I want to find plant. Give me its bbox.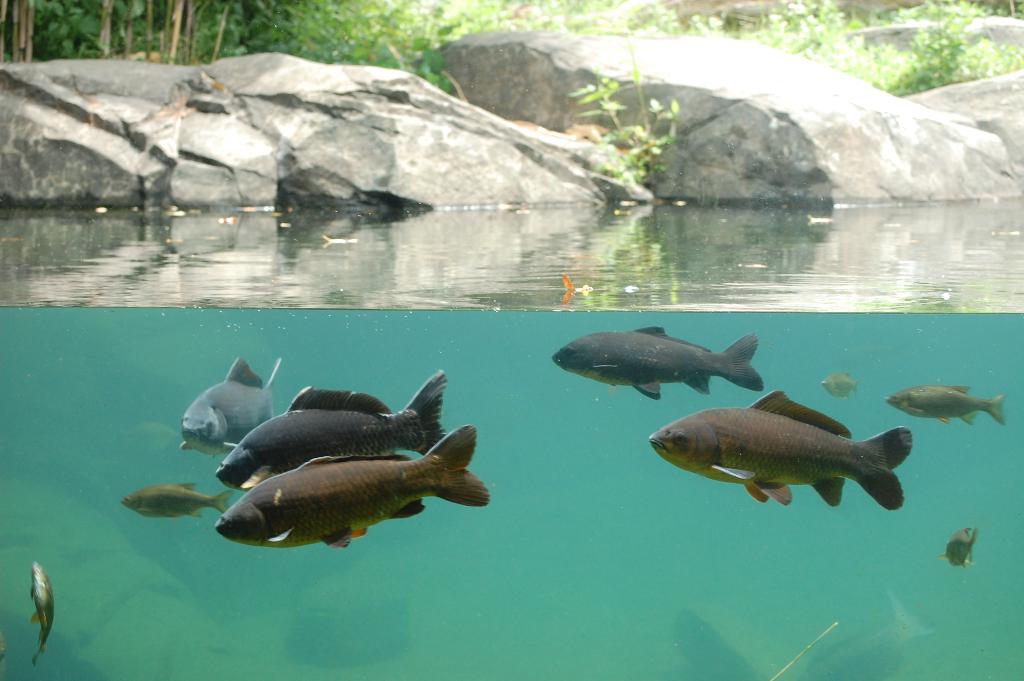
box=[569, 47, 680, 185].
